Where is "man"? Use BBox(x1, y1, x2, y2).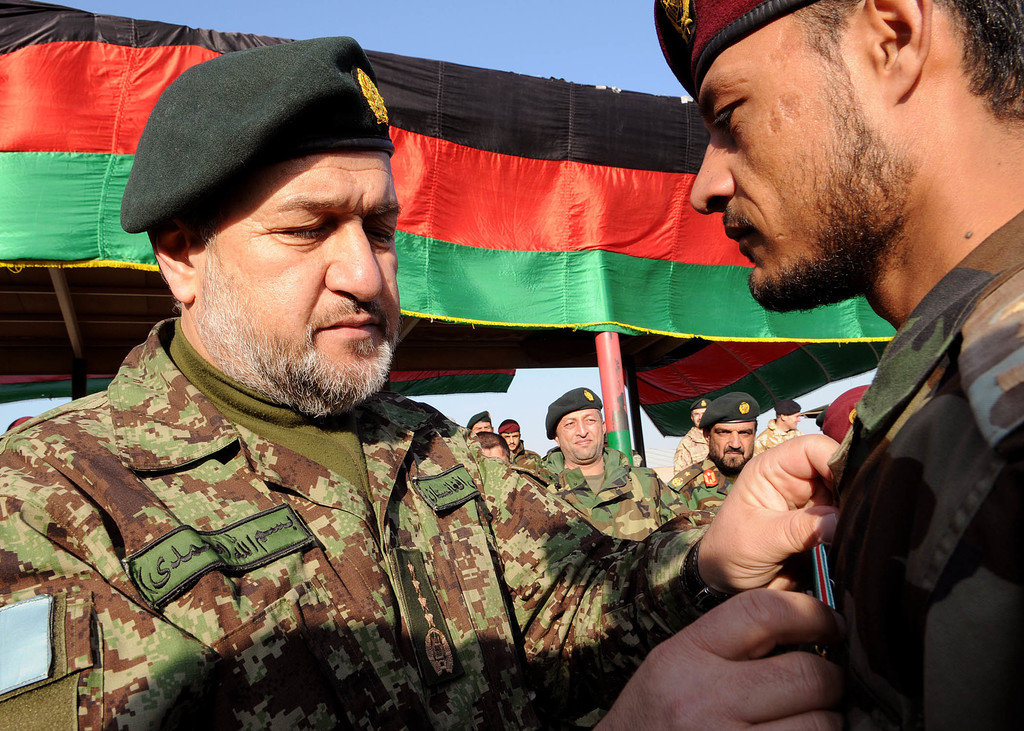
BBox(676, 401, 714, 462).
